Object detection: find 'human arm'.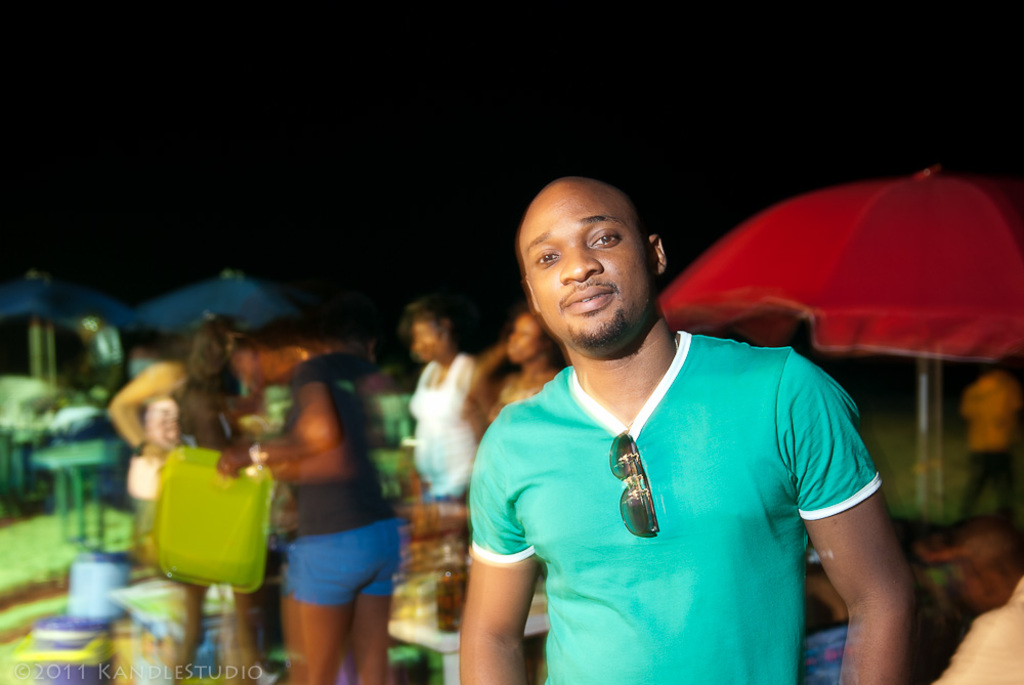
rect(455, 422, 538, 684).
